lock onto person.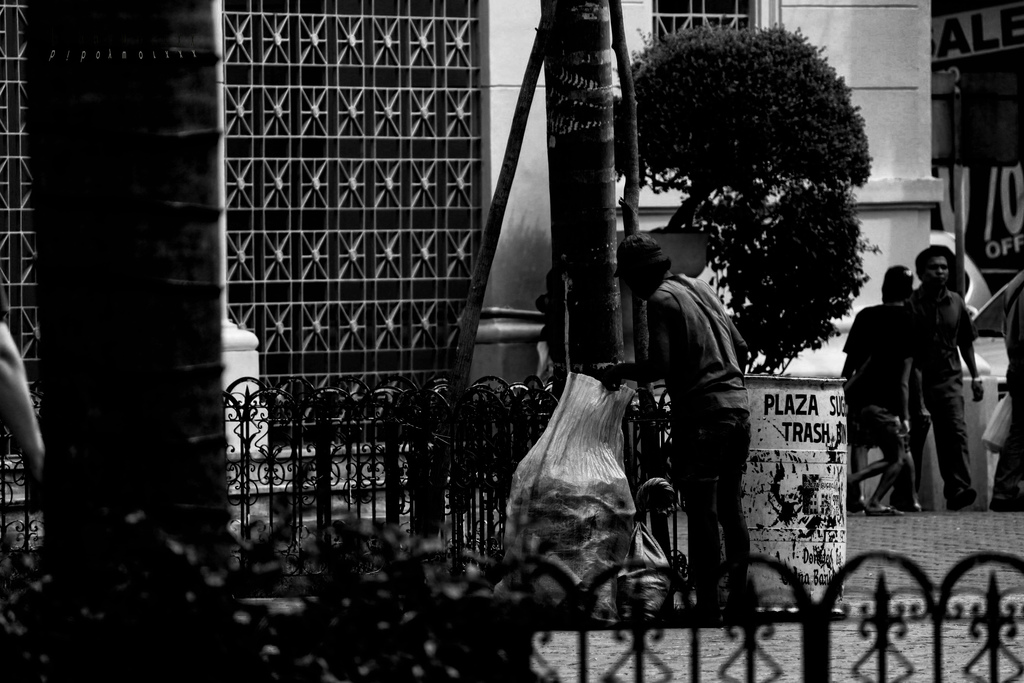
Locked: (x1=641, y1=186, x2=779, y2=623).
